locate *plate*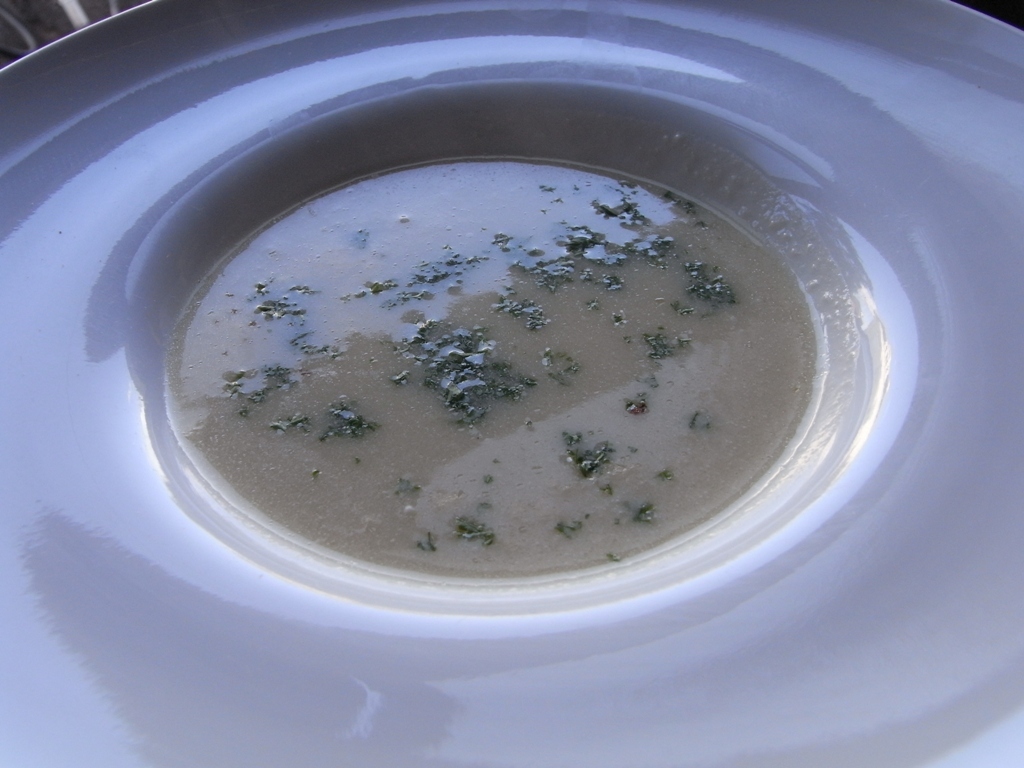
<bbox>0, 0, 1018, 767</bbox>
